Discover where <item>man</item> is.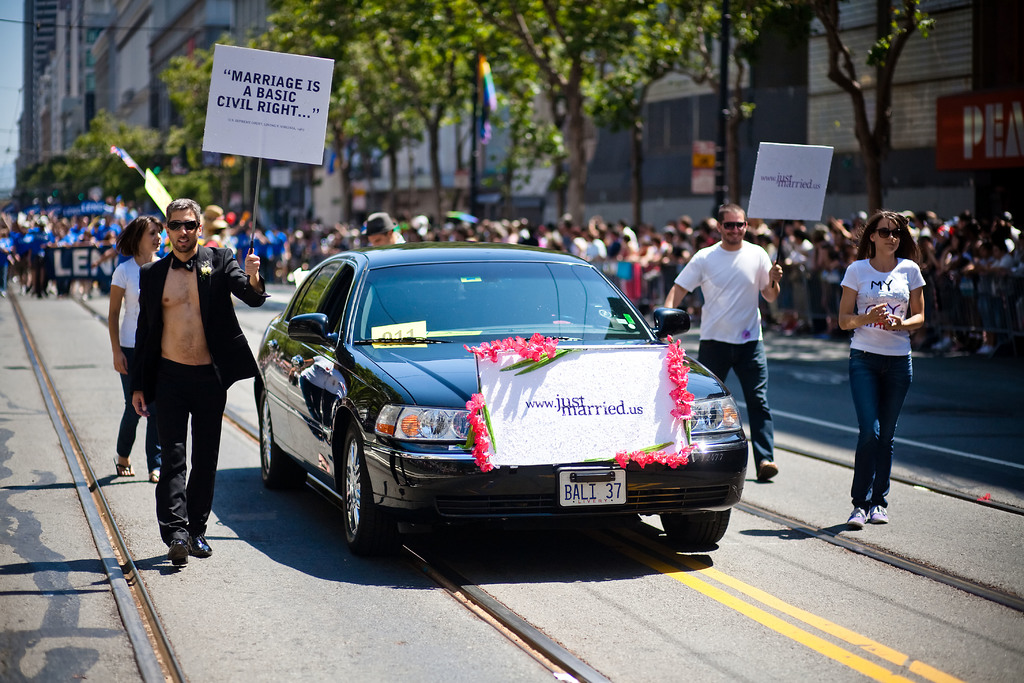
Discovered at (114, 196, 252, 569).
